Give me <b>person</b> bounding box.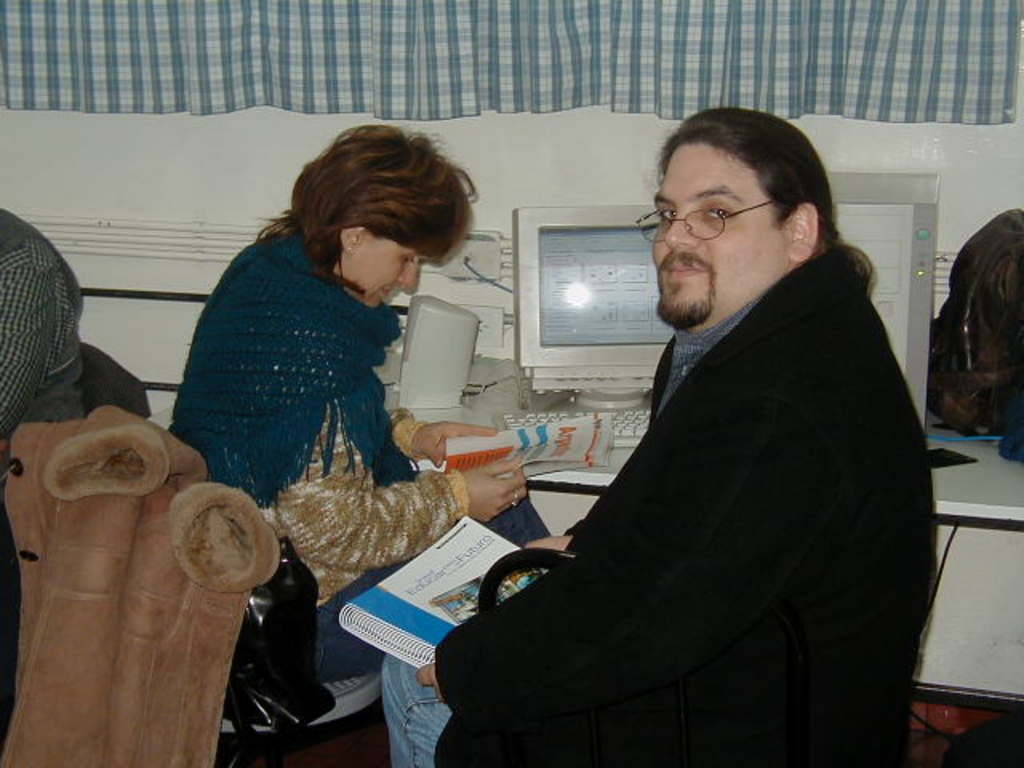
detection(0, 197, 98, 488).
